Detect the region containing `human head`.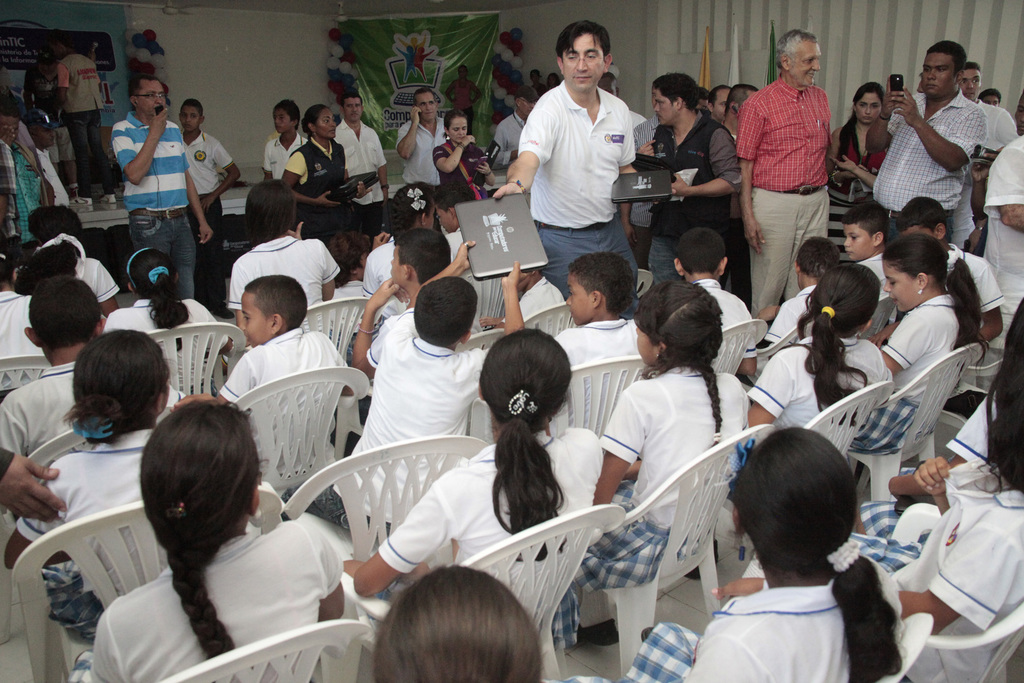
box=[675, 231, 730, 281].
